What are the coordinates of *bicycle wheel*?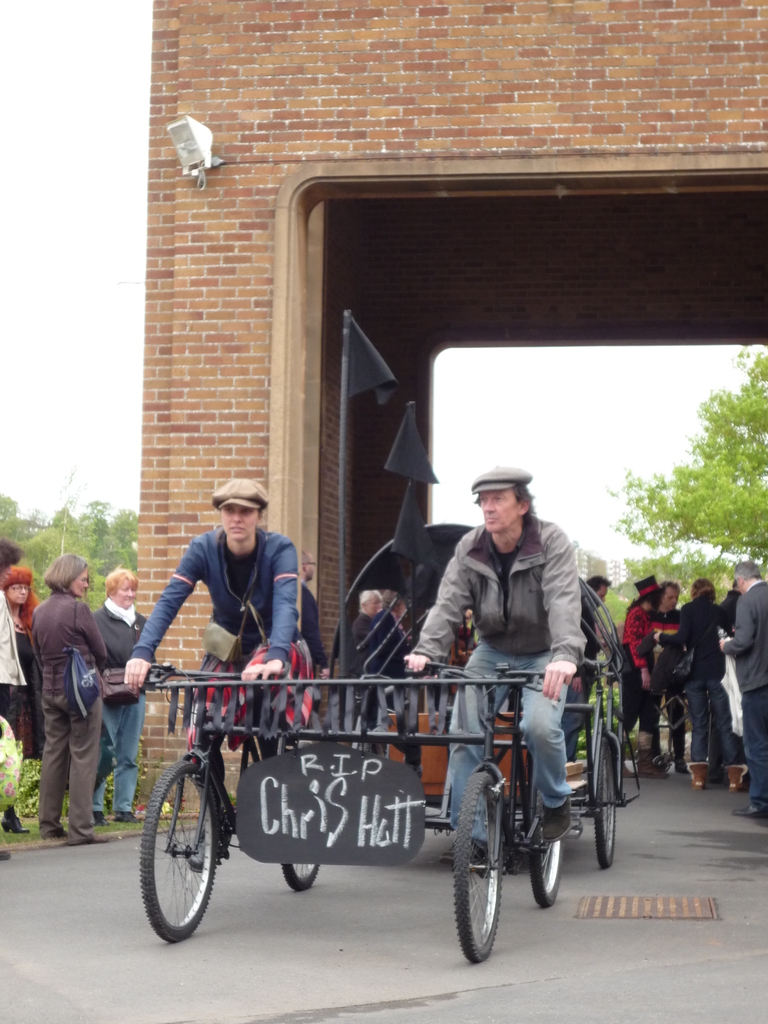
pyautogui.locateOnScreen(532, 804, 565, 908).
